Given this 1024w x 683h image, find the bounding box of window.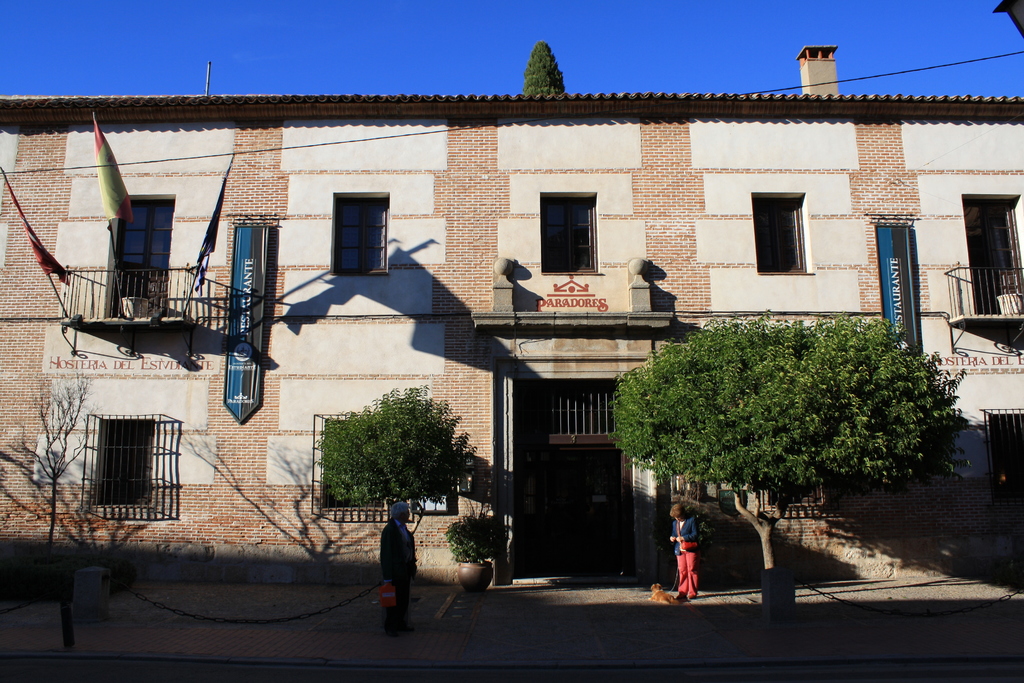
[x1=750, y1=187, x2=813, y2=278].
